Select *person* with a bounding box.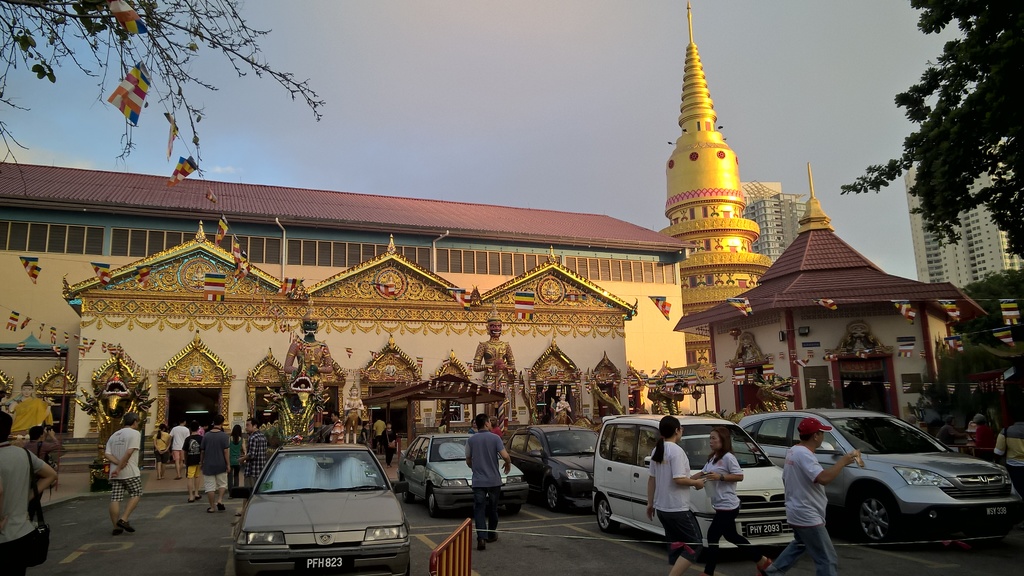
726 273 734 284.
